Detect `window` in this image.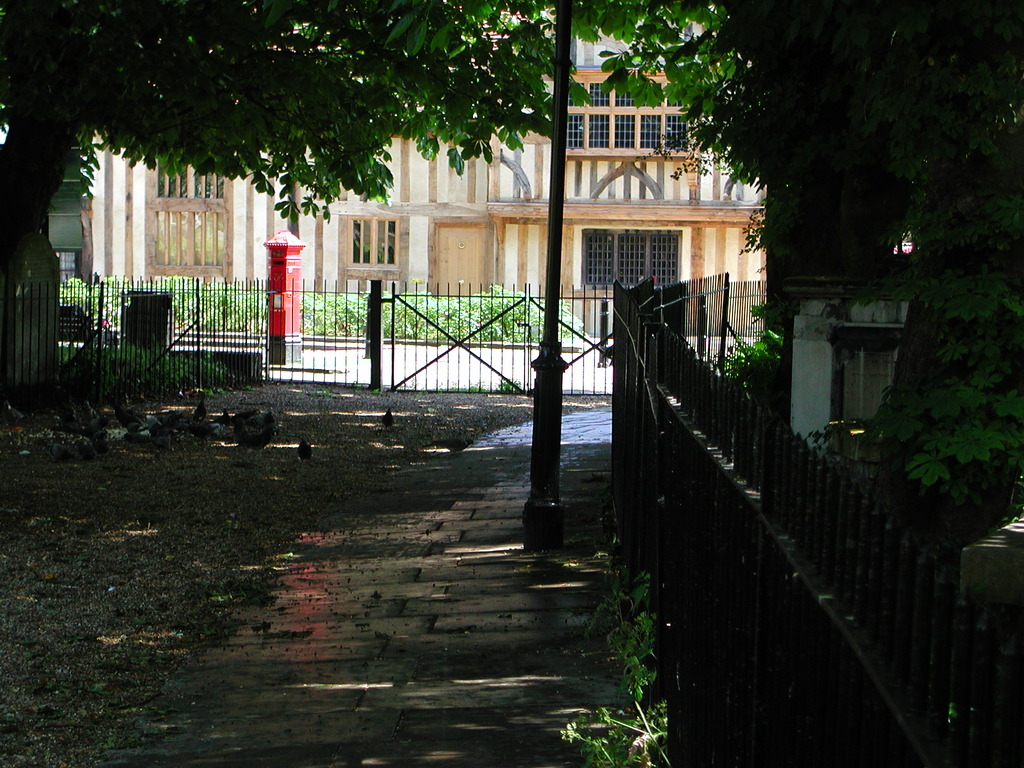
Detection: <bbox>565, 92, 695, 158</bbox>.
